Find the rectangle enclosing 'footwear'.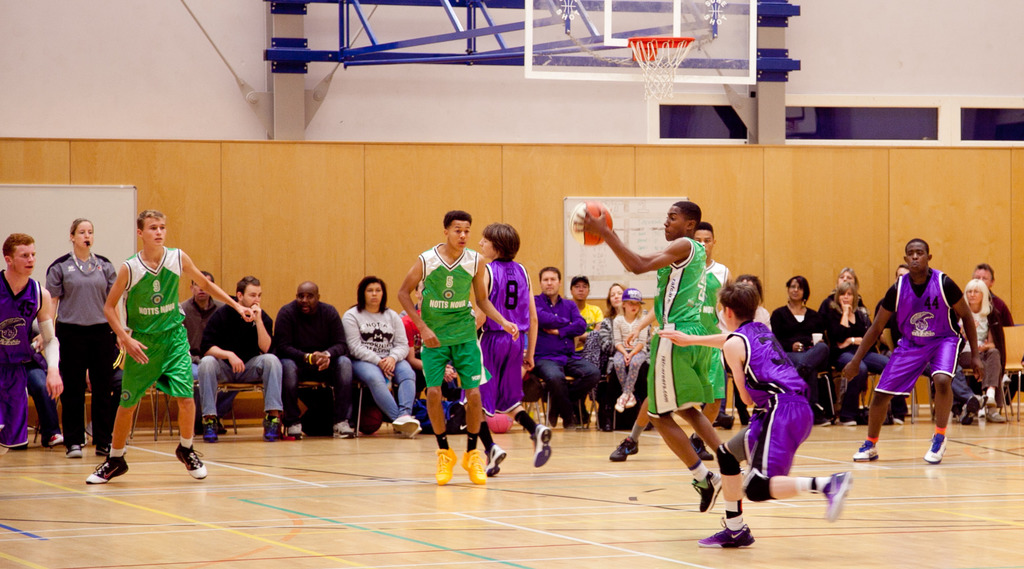
region(204, 424, 219, 440).
